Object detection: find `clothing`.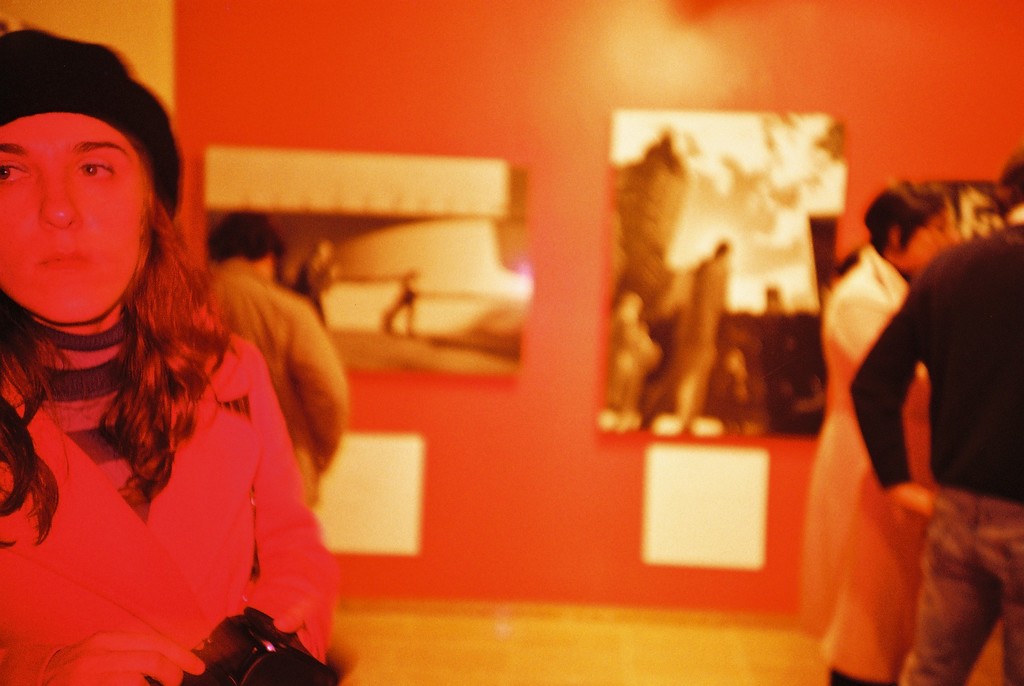
x1=0, y1=282, x2=338, y2=685.
